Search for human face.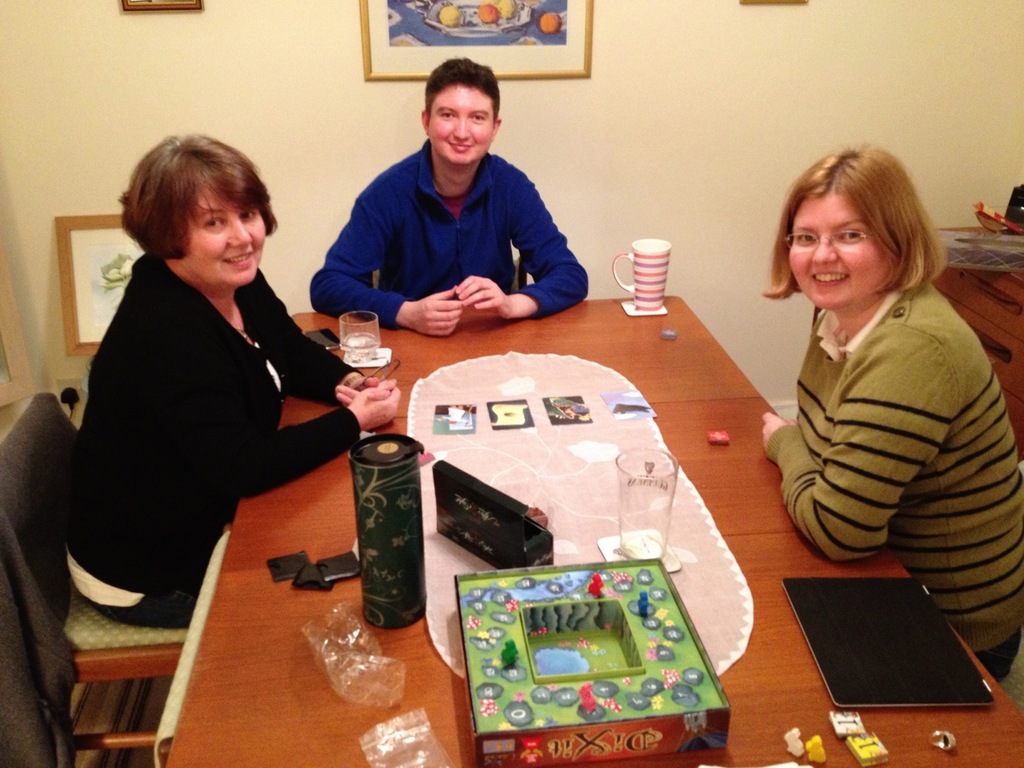
Found at [left=181, top=184, right=269, bottom=288].
